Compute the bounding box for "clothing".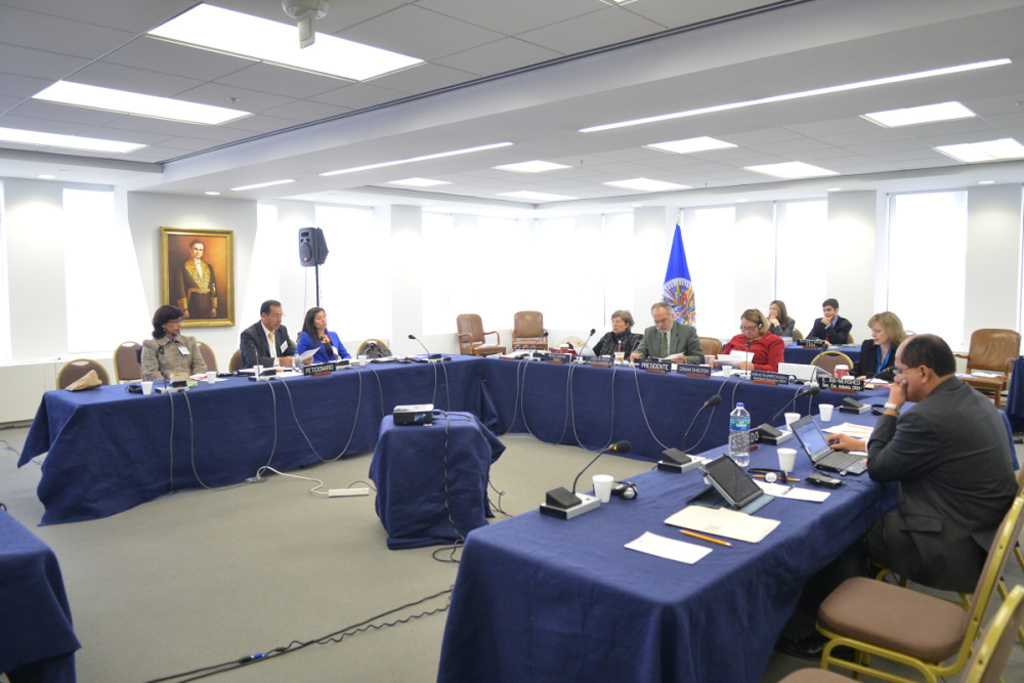
x1=865 y1=386 x2=1015 y2=575.
